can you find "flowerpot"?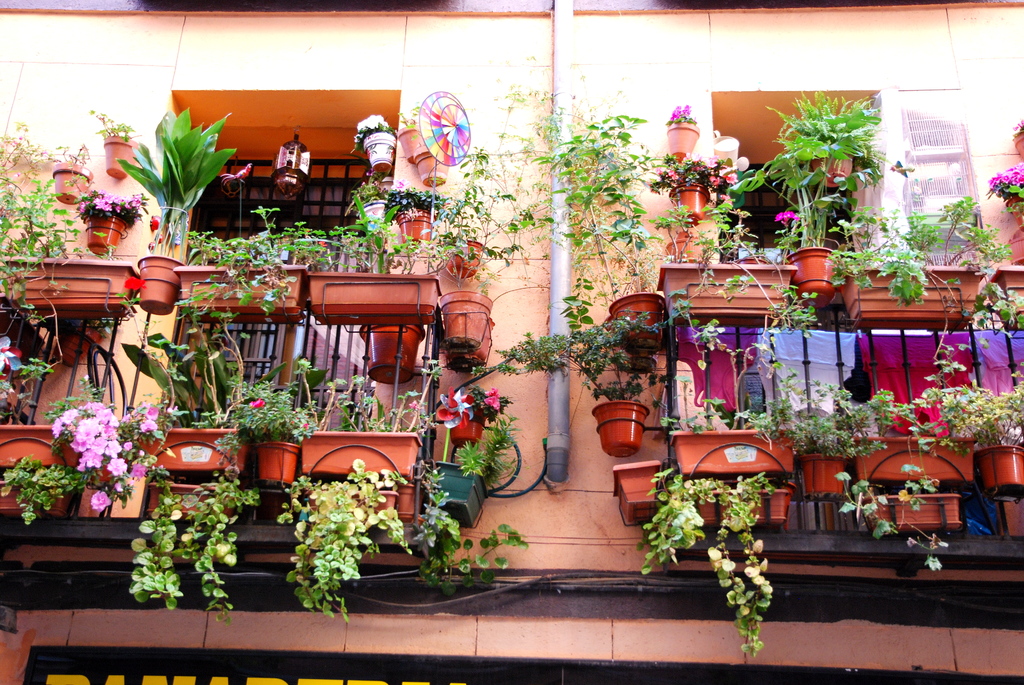
Yes, bounding box: 591:398:650:459.
